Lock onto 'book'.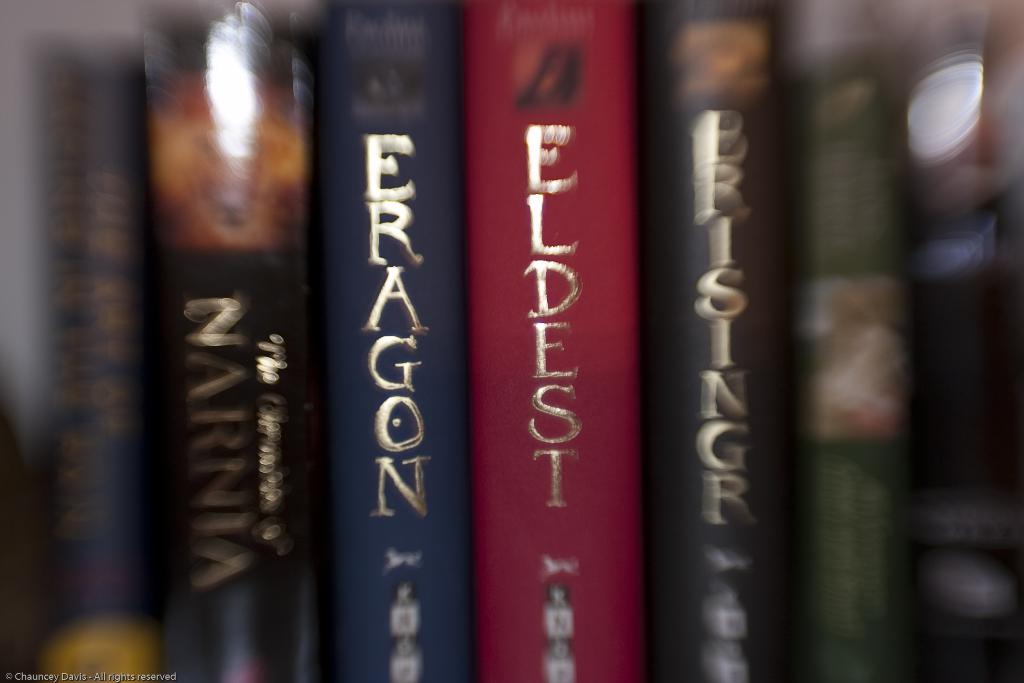
Locked: bbox=[785, 0, 920, 682].
